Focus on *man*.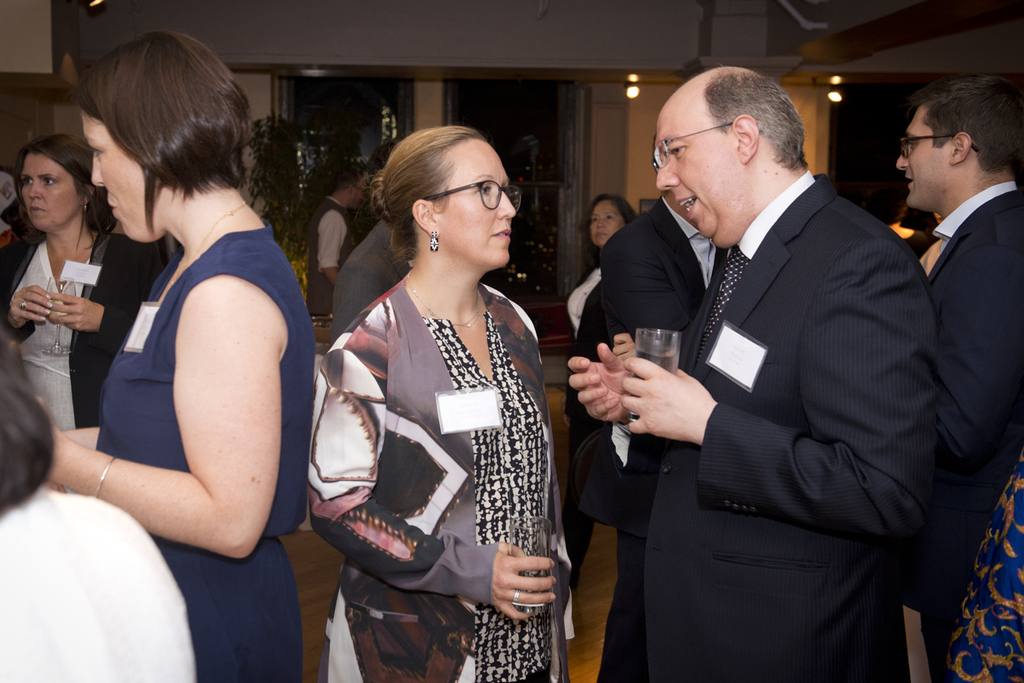
Focused at (x1=590, y1=189, x2=731, y2=681).
